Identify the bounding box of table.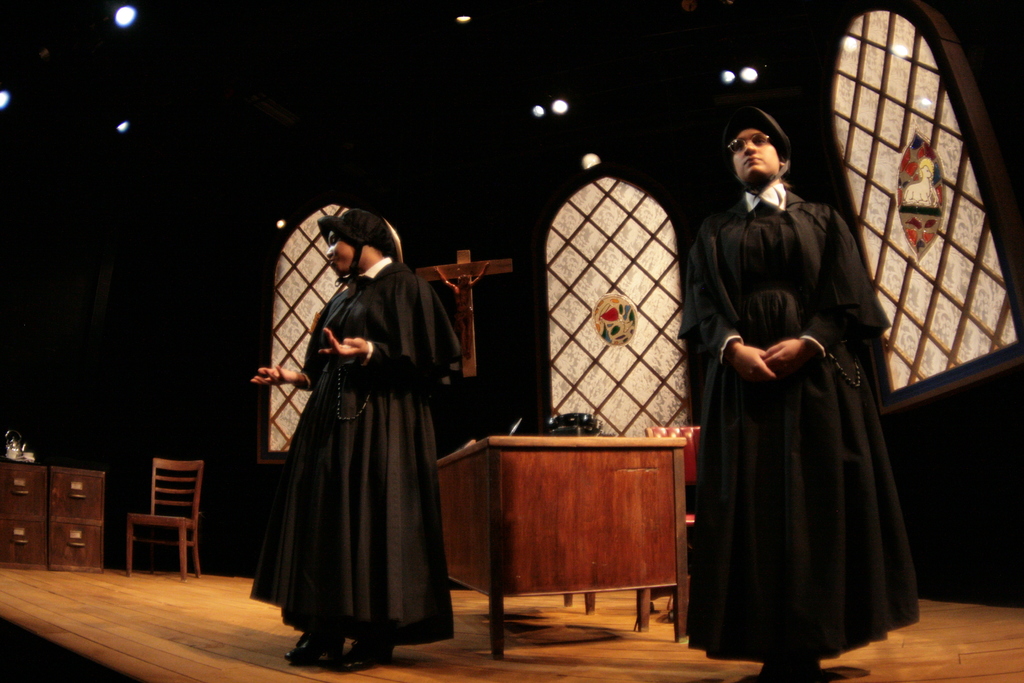
(435, 436, 687, 659).
